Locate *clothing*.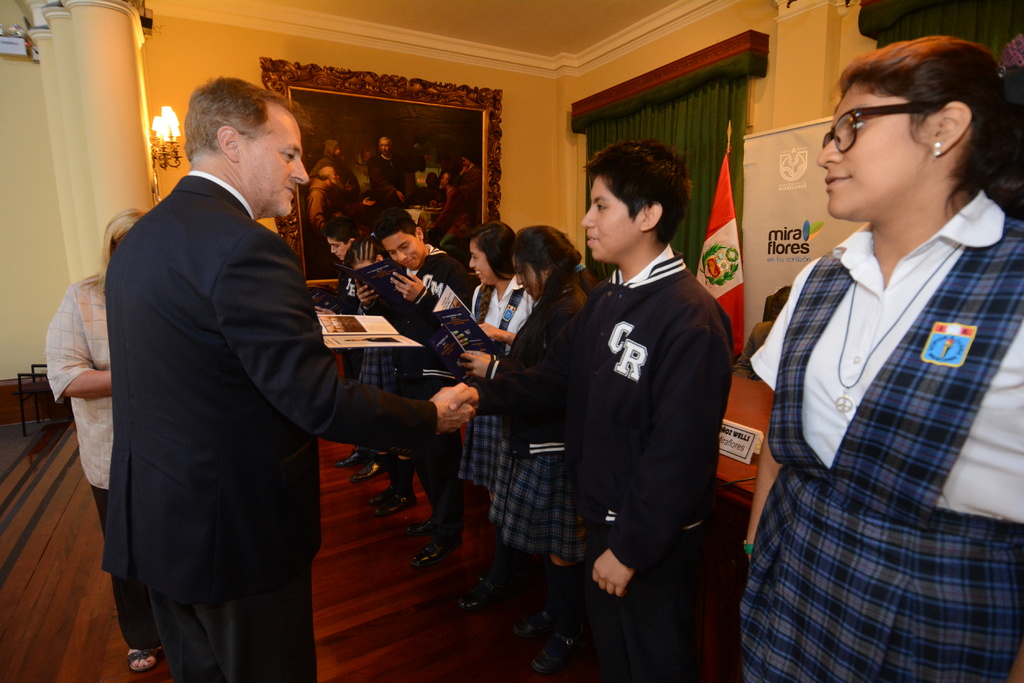
Bounding box: 403,243,471,538.
